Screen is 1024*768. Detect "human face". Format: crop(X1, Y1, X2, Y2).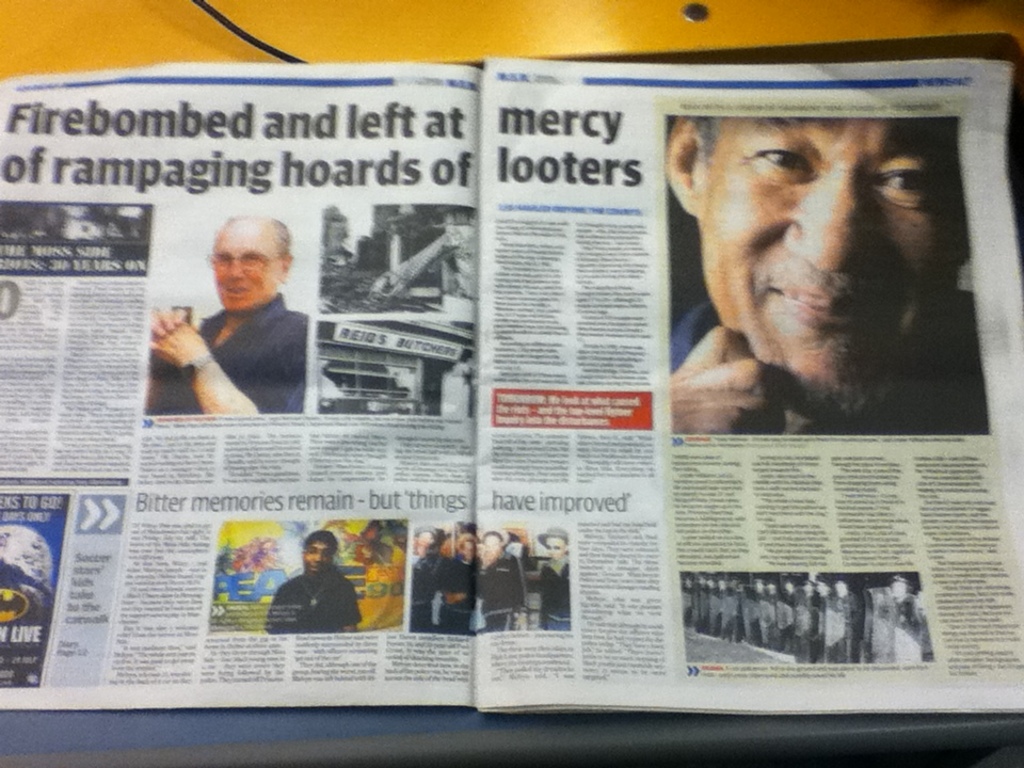
crop(302, 537, 331, 575).
